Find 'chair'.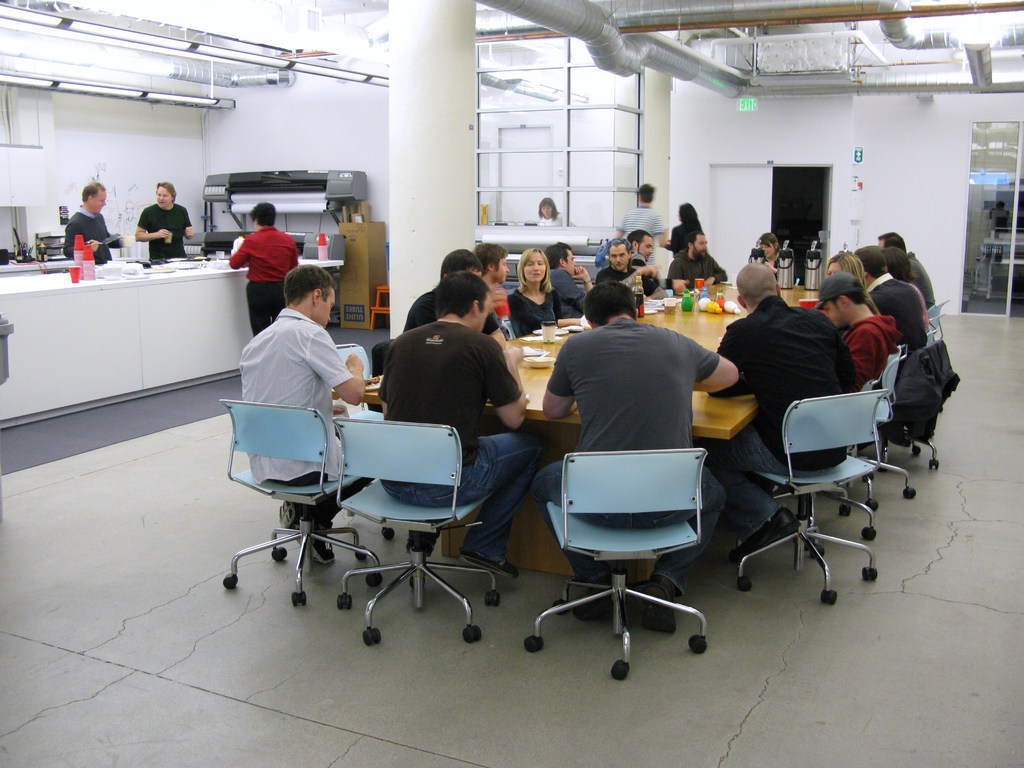
x1=334, y1=341, x2=385, y2=542.
